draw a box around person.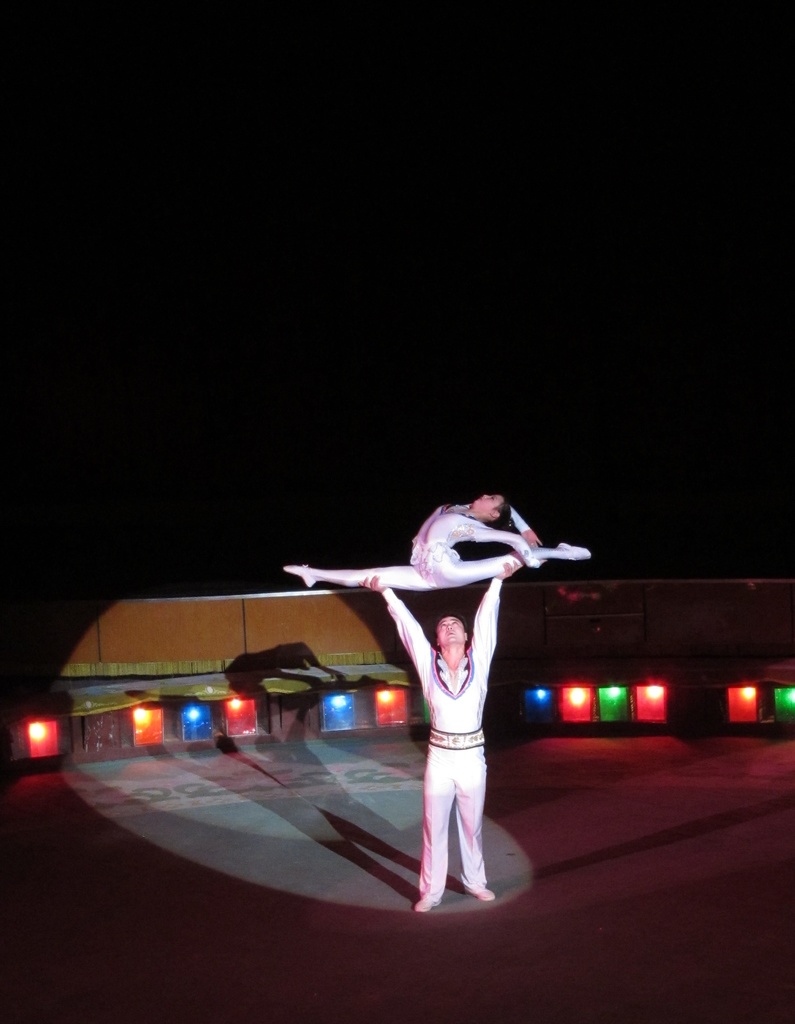
region(281, 487, 596, 599).
